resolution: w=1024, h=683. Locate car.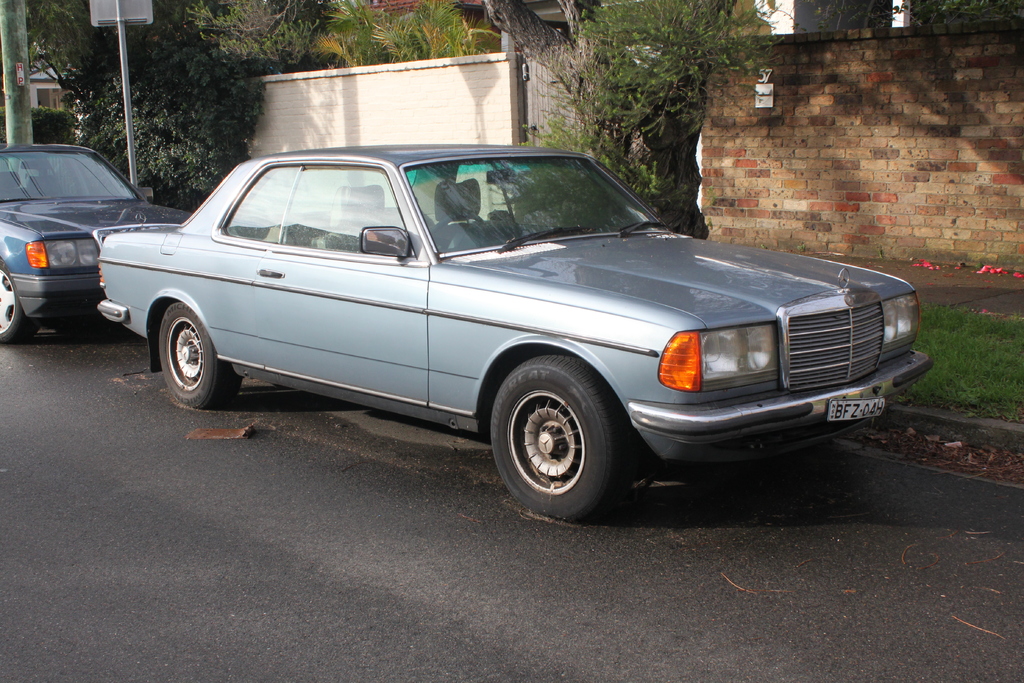
(0,136,196,344).
